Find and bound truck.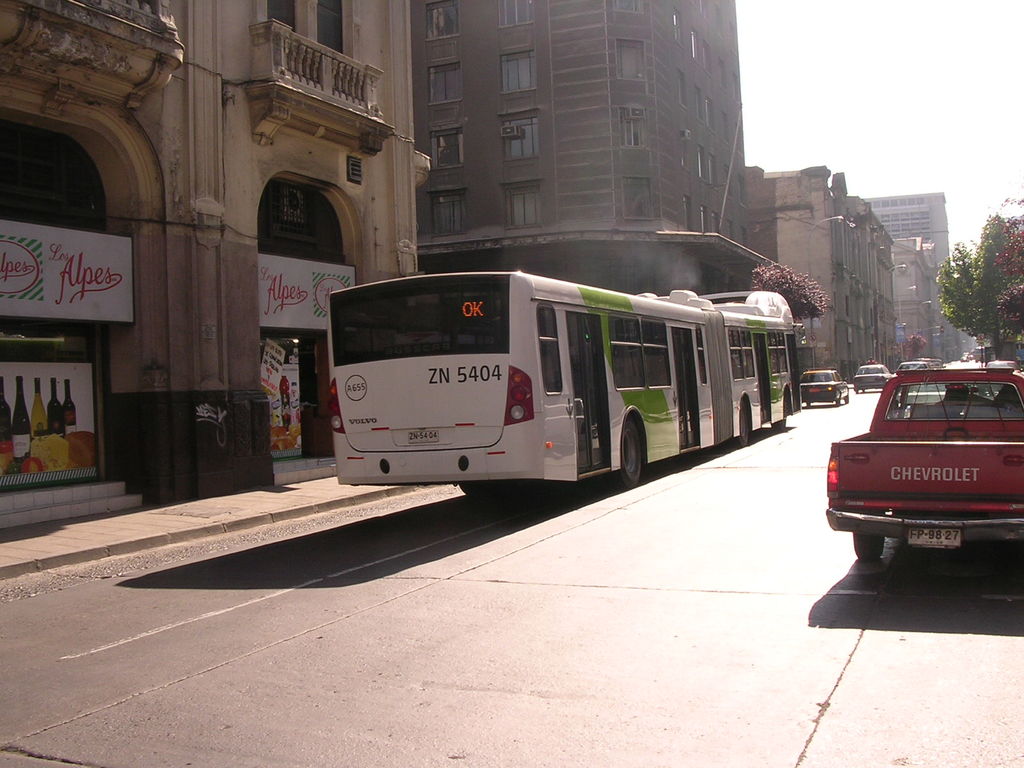
Bound: crop(817, 353, 1017, 593).
